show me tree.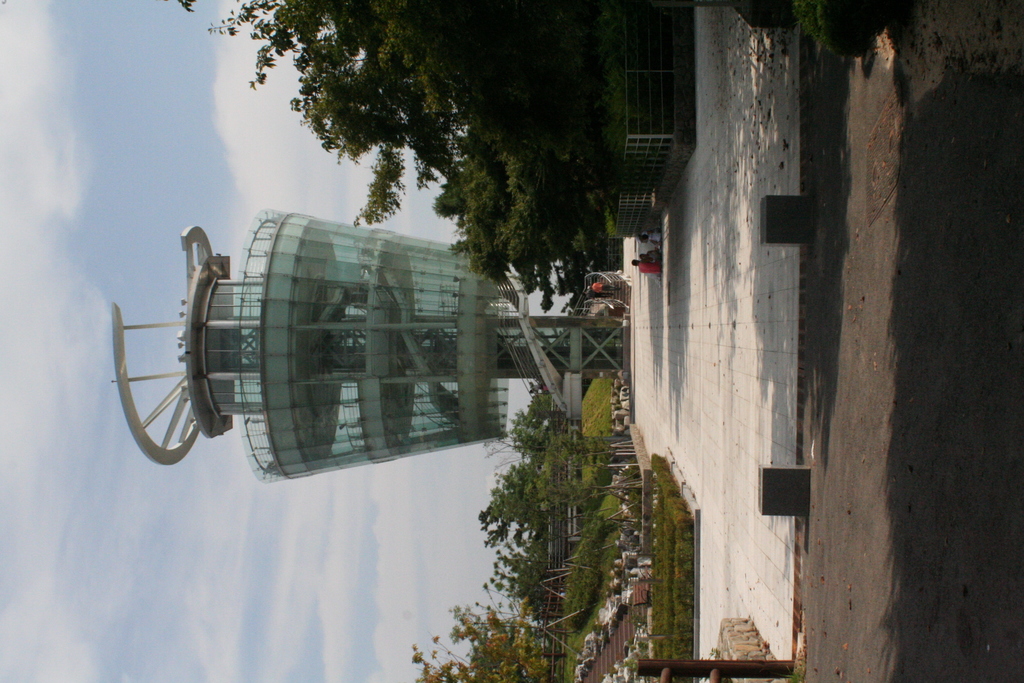
tree is here: bbox=(479, 396, 624, 534).
